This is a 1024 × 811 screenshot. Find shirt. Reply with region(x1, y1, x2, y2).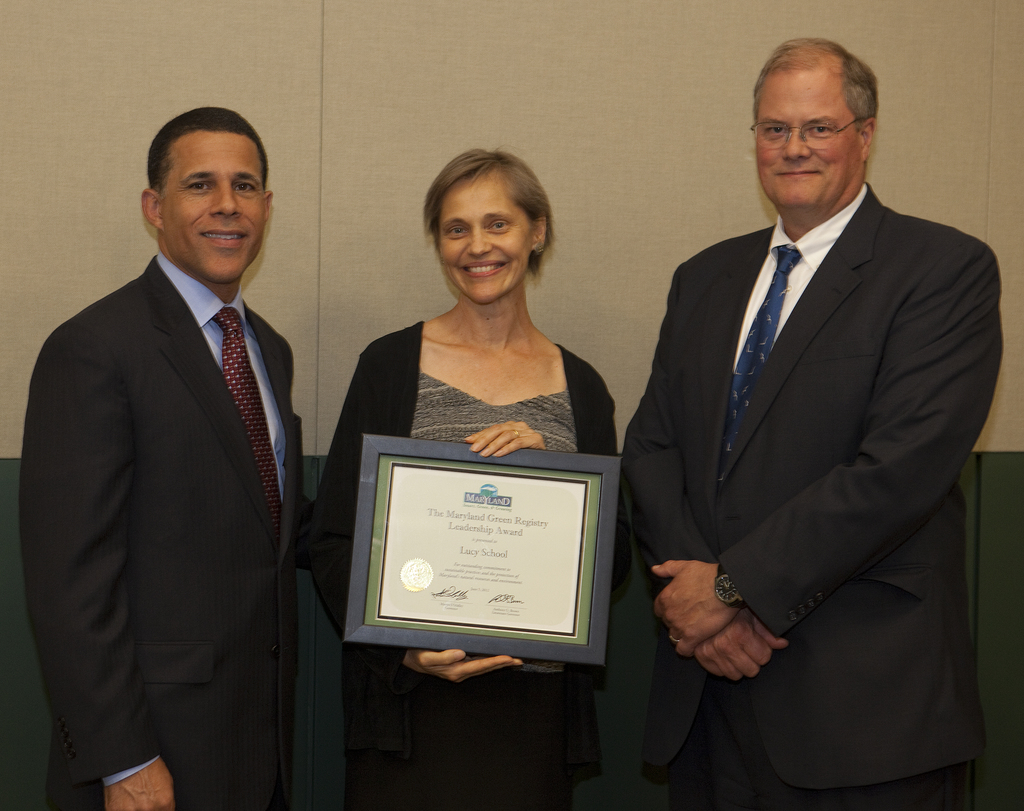
region(157, 251, 284, 485).
